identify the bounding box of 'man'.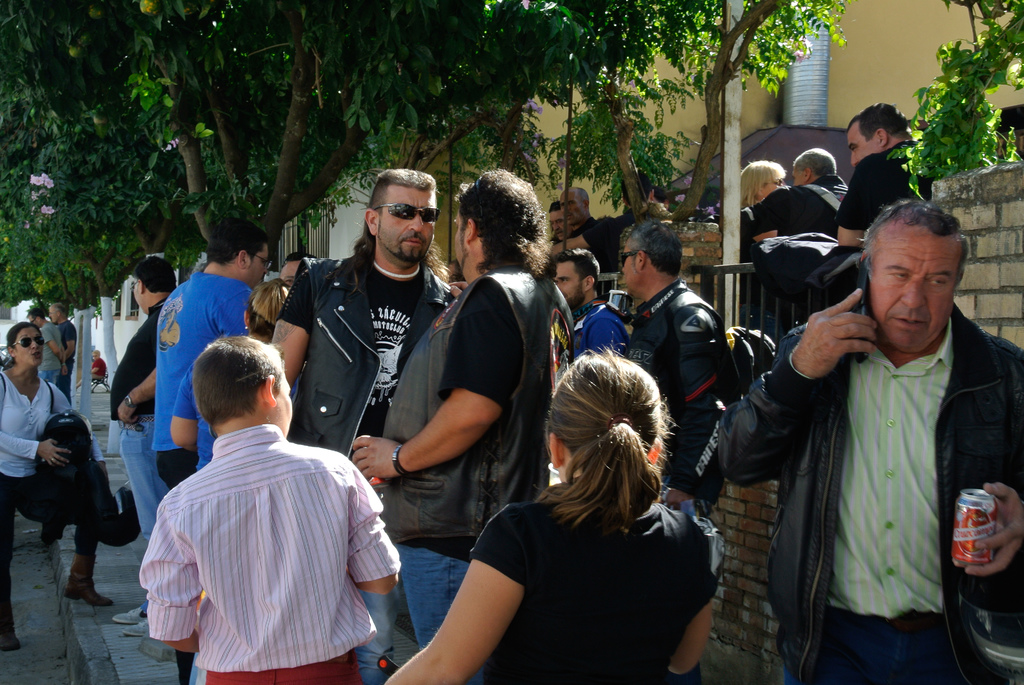
x1=557 y1=248 x2=634 y2=366.
